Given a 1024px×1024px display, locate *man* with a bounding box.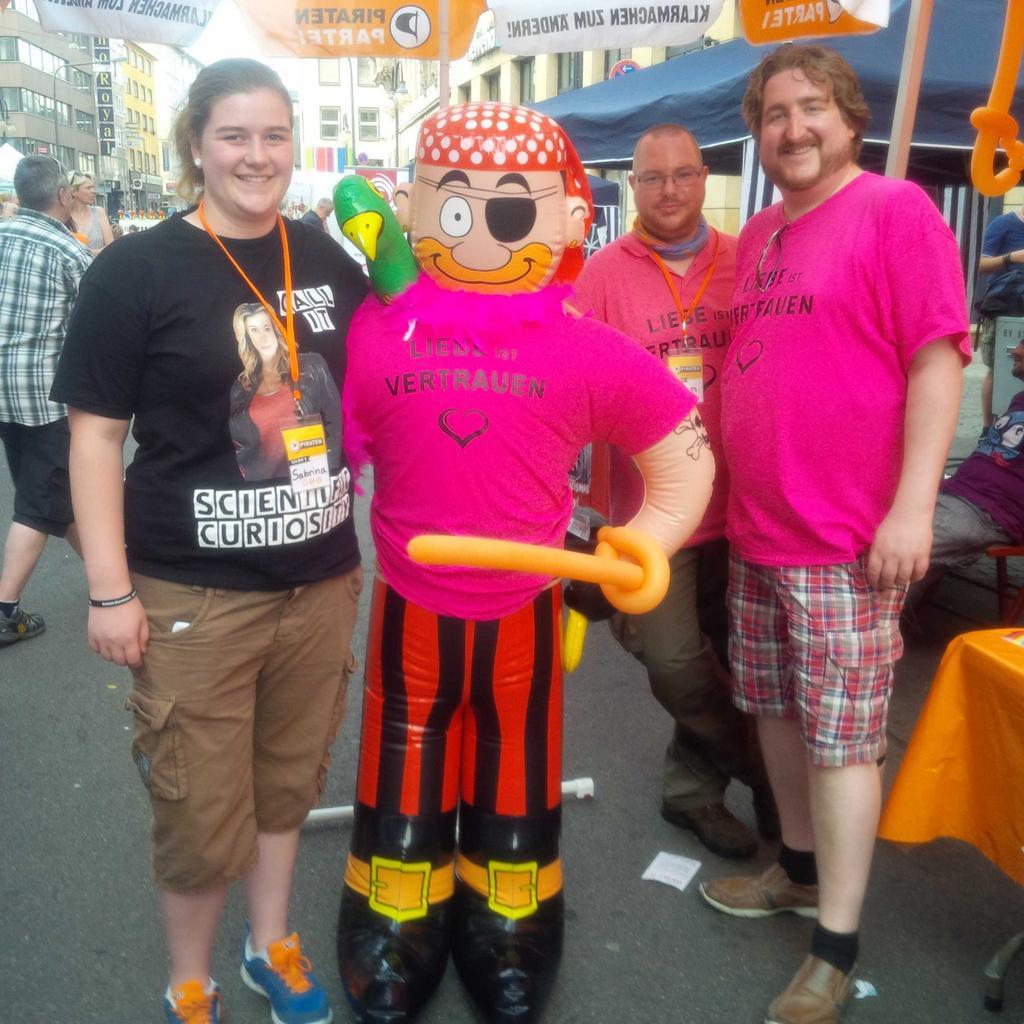
Located: bbox=(703, 42, 971, 1023).
